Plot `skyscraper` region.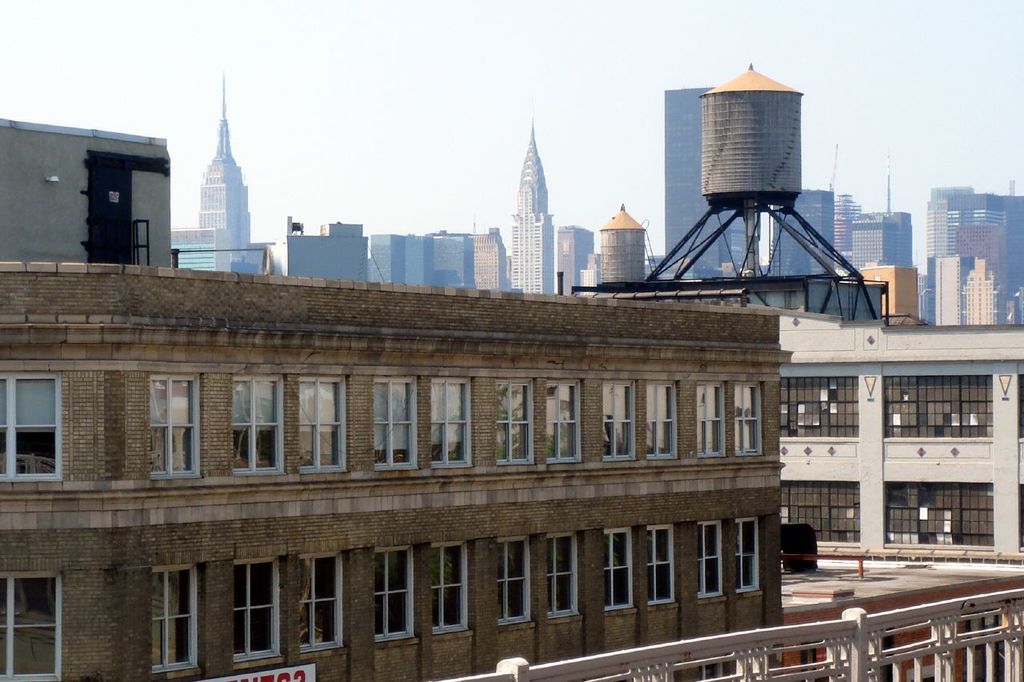
Plotted at l=934, t=253, r=968, b=336.
